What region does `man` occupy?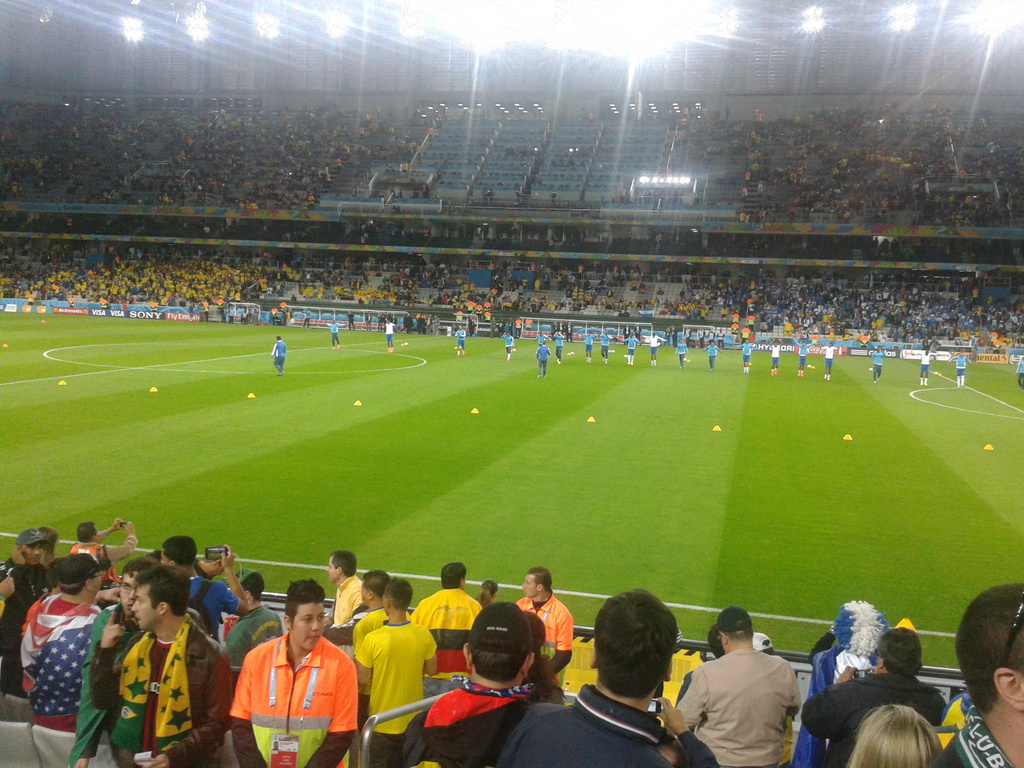
rect(857, 330, 870, 350).
